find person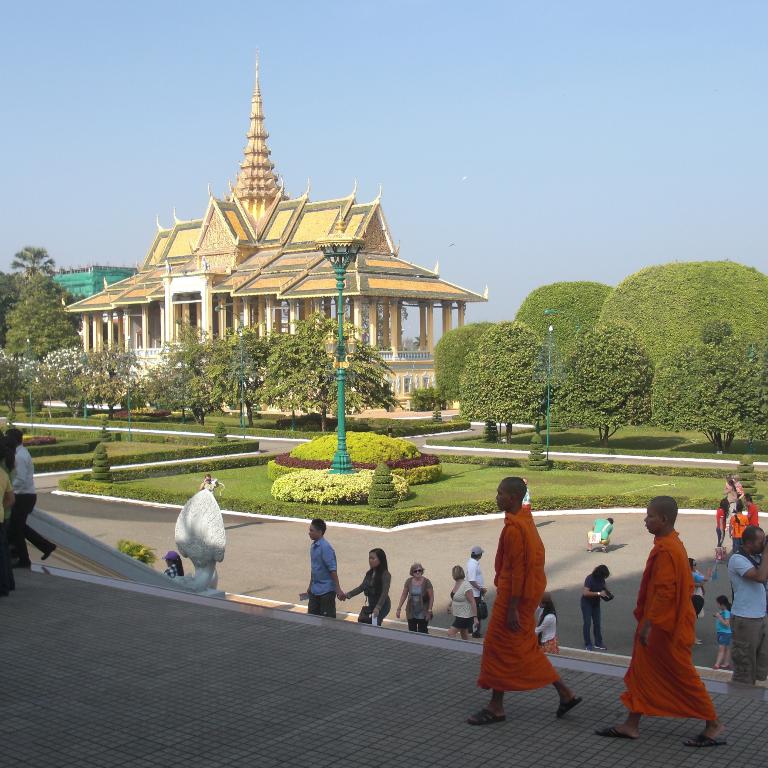
[566, 564, 615, 650]
